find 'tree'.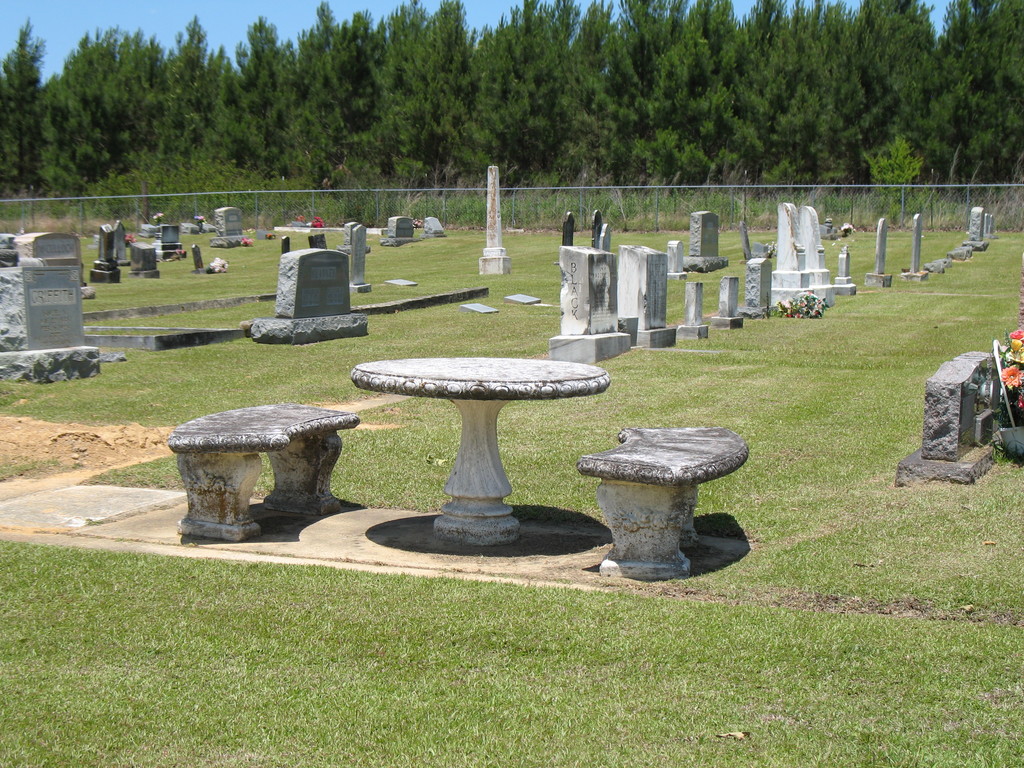
0:16:48:195.
